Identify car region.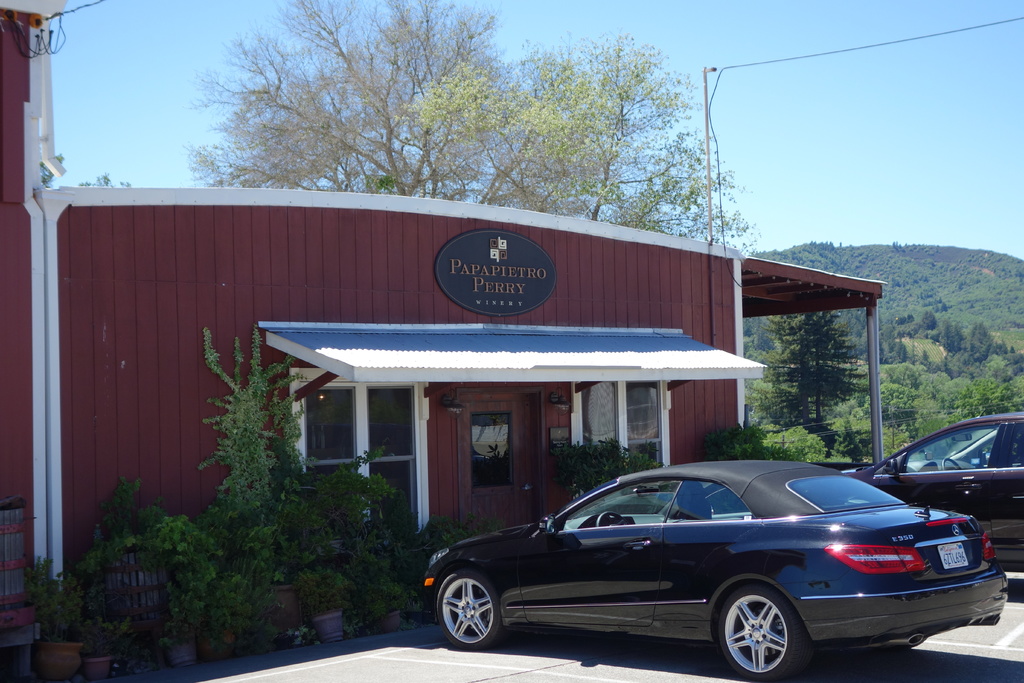
Region: region(417, 465, 1007, 671).
